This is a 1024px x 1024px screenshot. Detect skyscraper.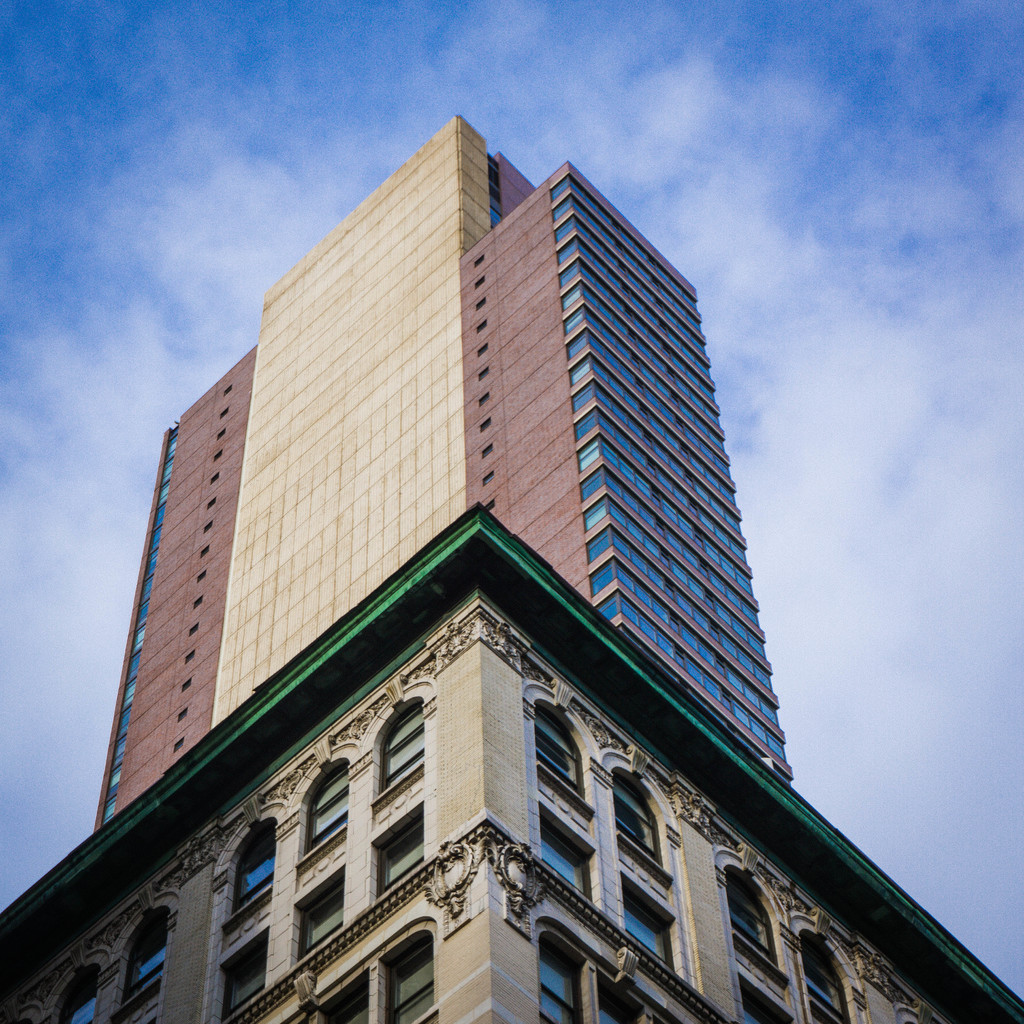
select_region(106, 173, 861, 854).
